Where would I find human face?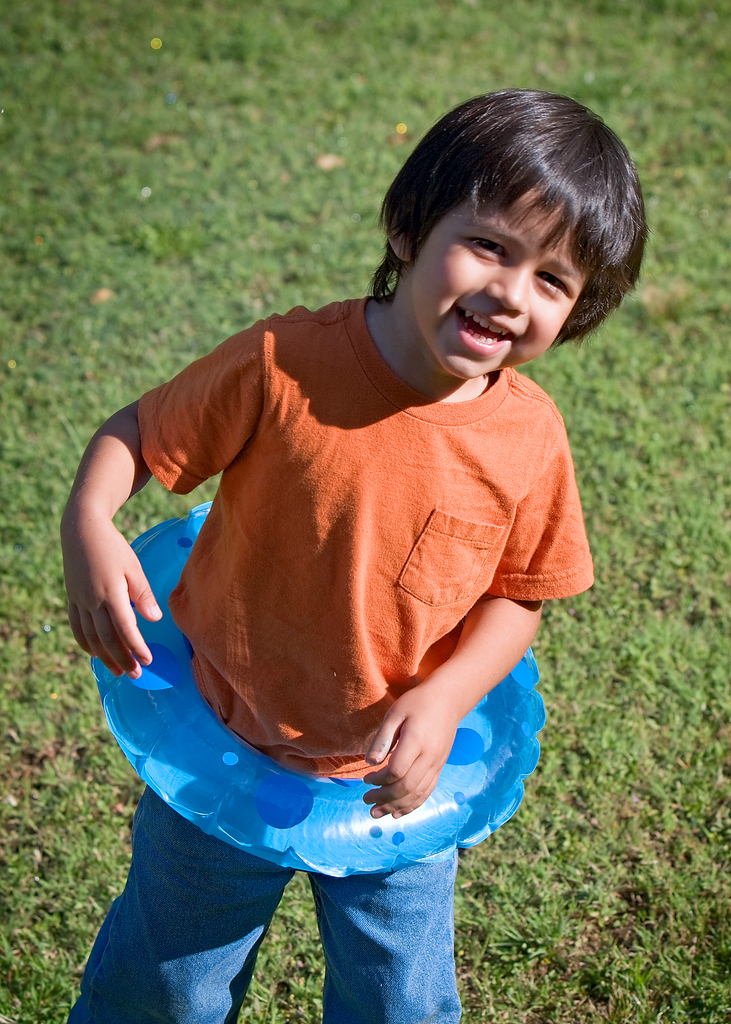
At rect(405, 181, 577, 372).
